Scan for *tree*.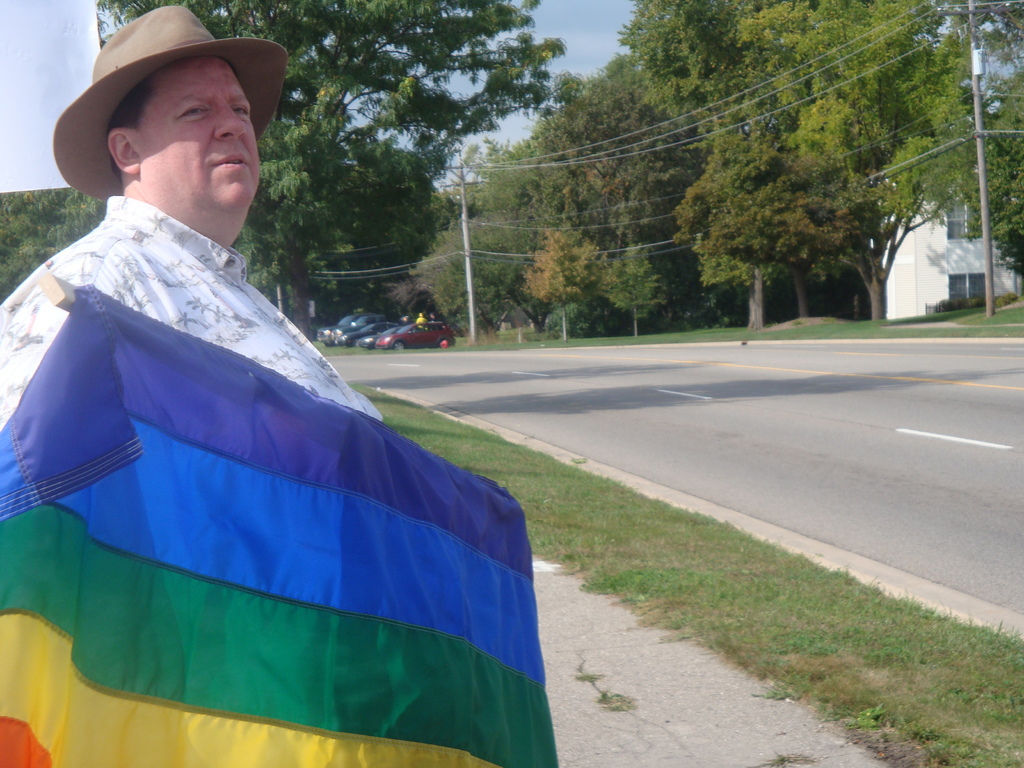
Scan result: x1=978 y1=61 x2=1023 y2=297.
